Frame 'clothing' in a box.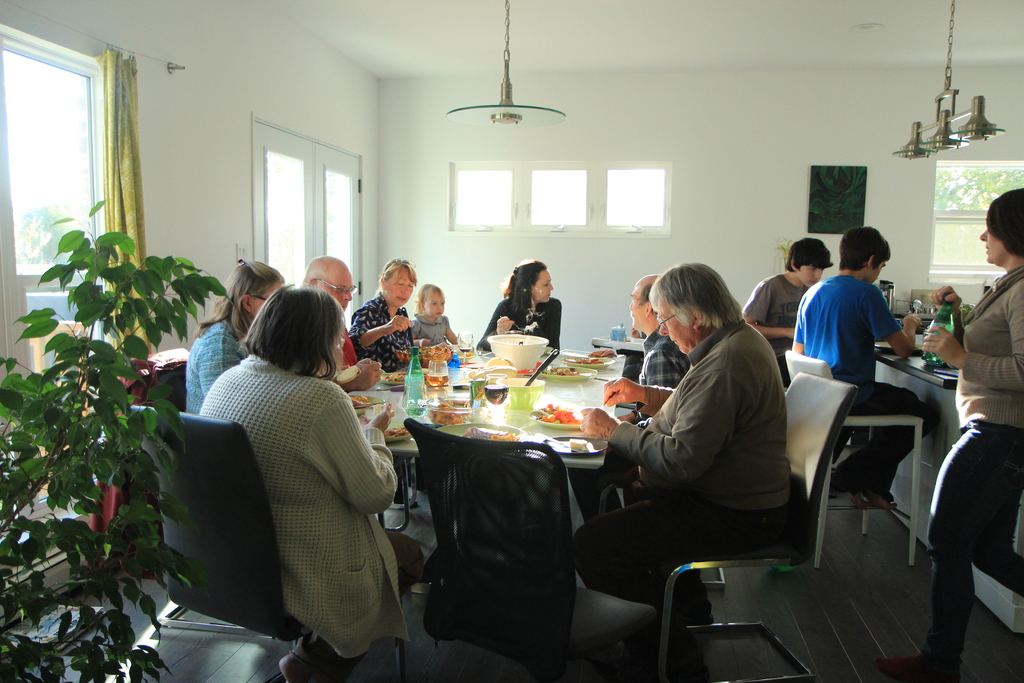
left=337, top=331, right=358, bottom=363.
